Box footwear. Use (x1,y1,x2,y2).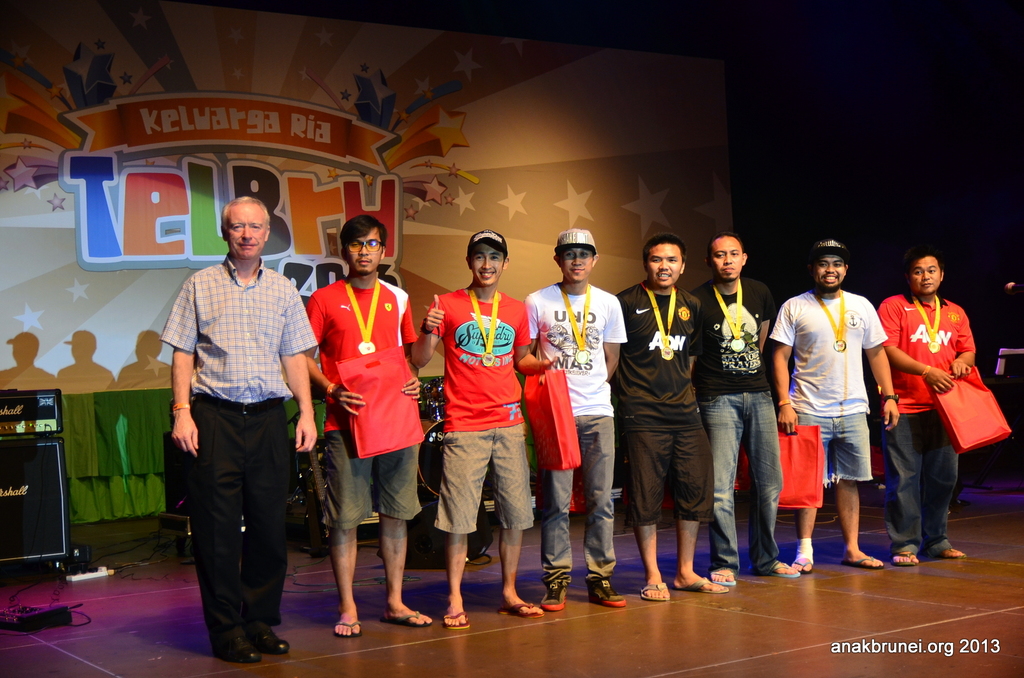
(540,577,570,614).
